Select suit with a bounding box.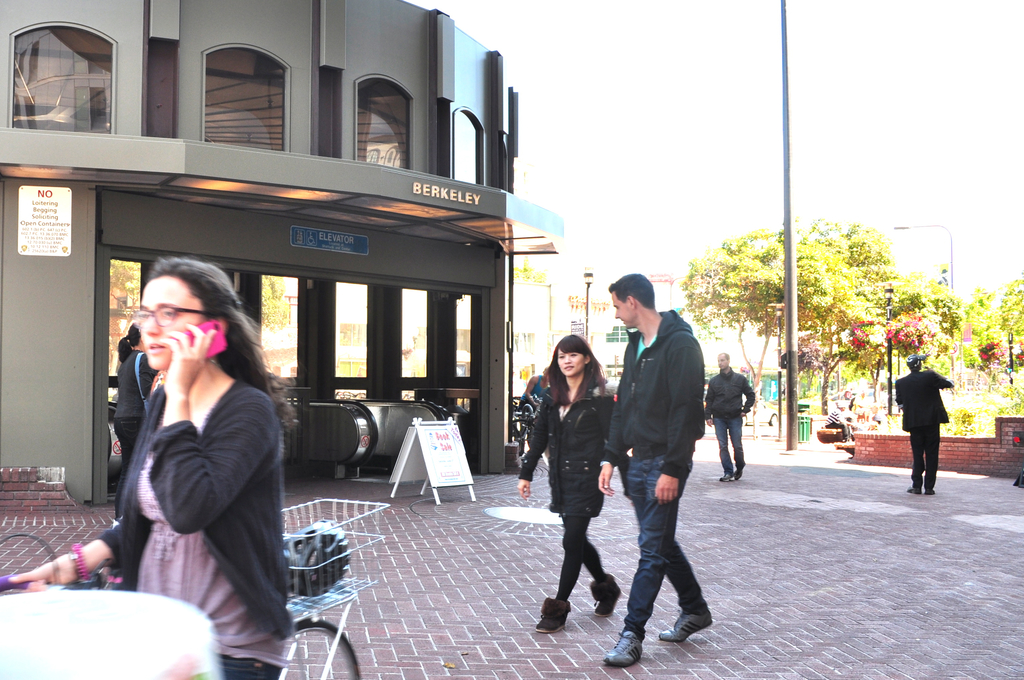
895/372/951/490.
